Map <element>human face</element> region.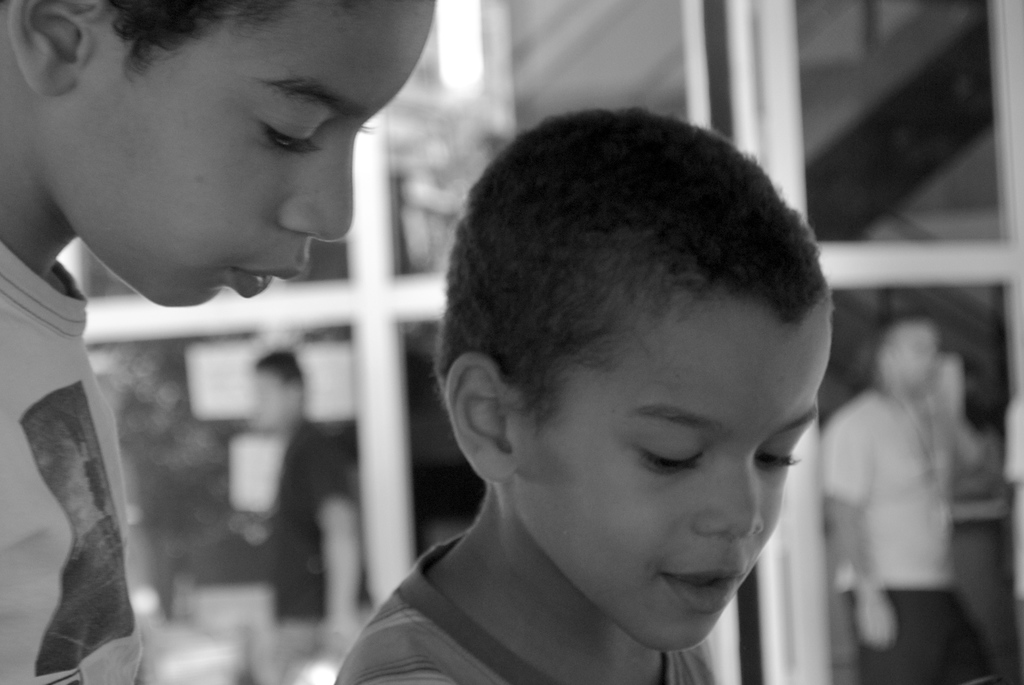
Mapped to Rect(57, 0, 436, 308).
